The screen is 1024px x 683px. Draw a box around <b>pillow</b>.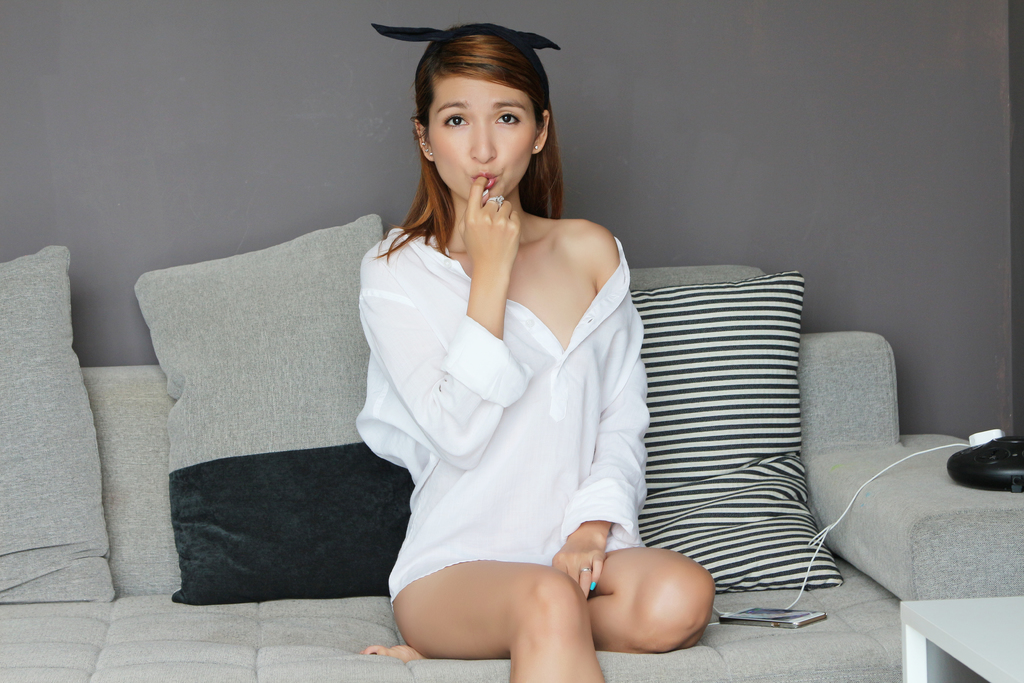
x1=133, y1=210, x2=442, y2=605.
